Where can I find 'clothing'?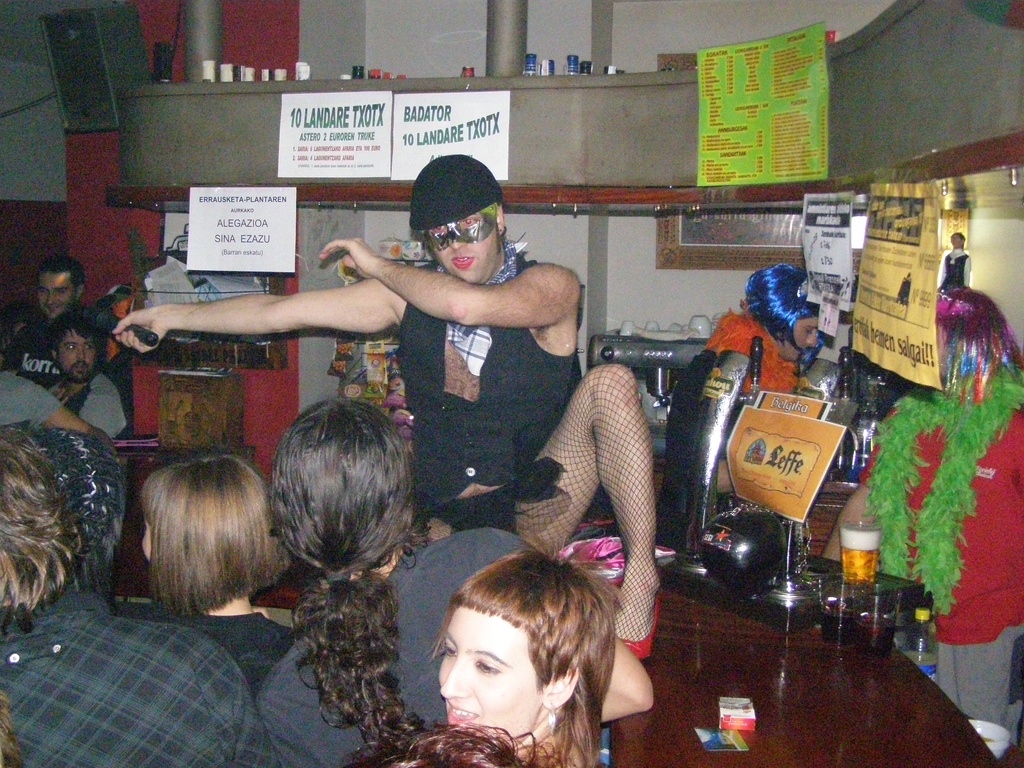
You can find it at rect(49, 372, 129, 435).
